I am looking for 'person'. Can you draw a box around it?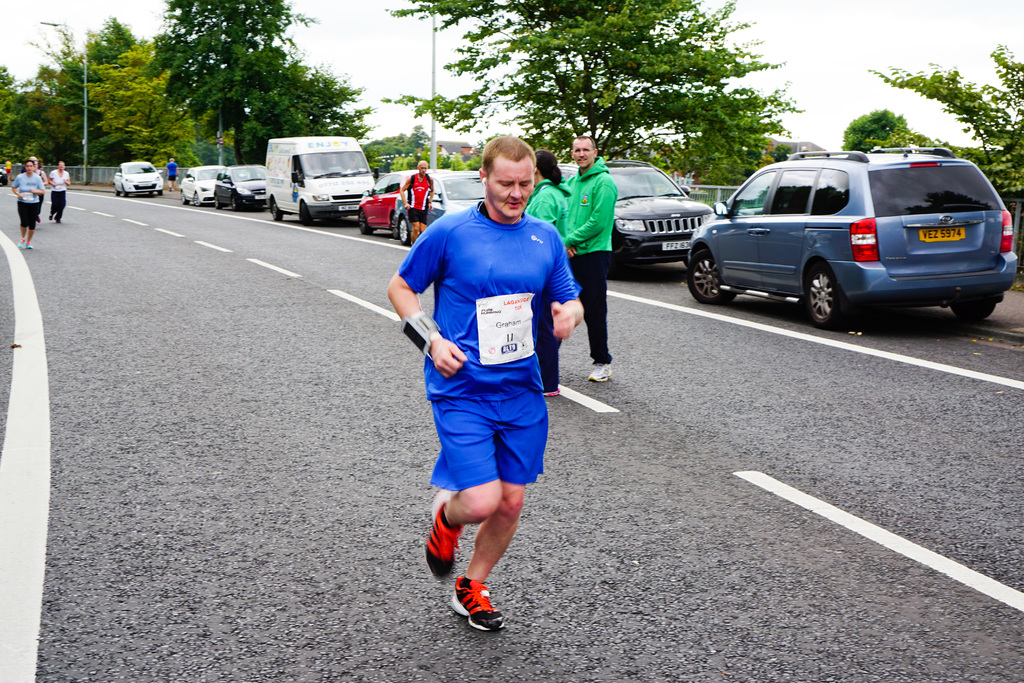
Sure, the bounding box is [left=49, top=160, right=73, bottom=226].
